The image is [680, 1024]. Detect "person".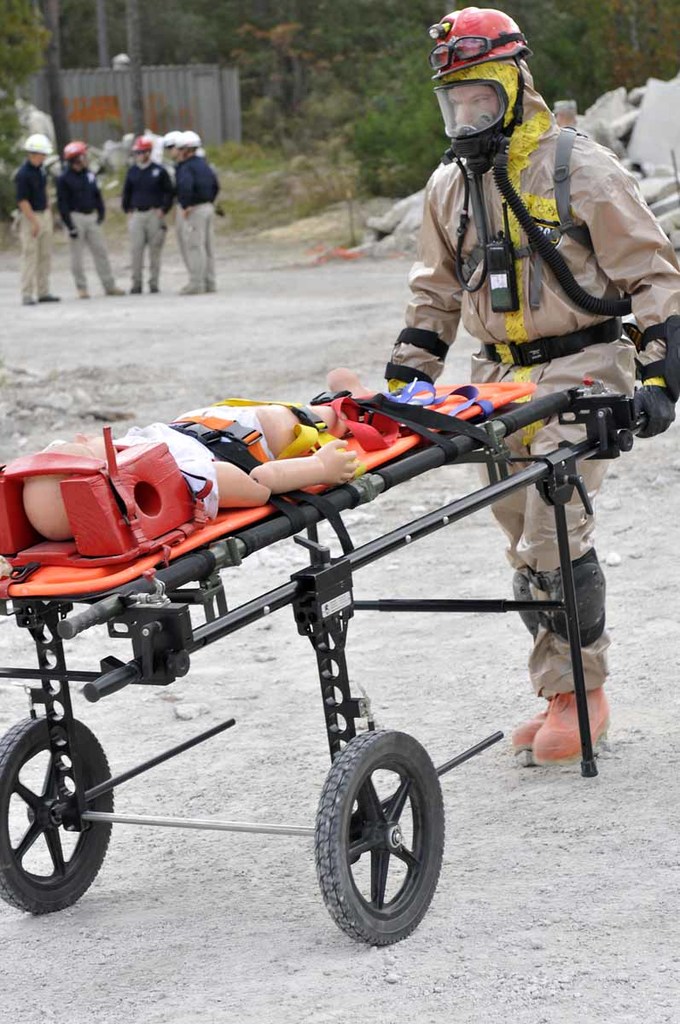
Detection: 121 136 174 294.
